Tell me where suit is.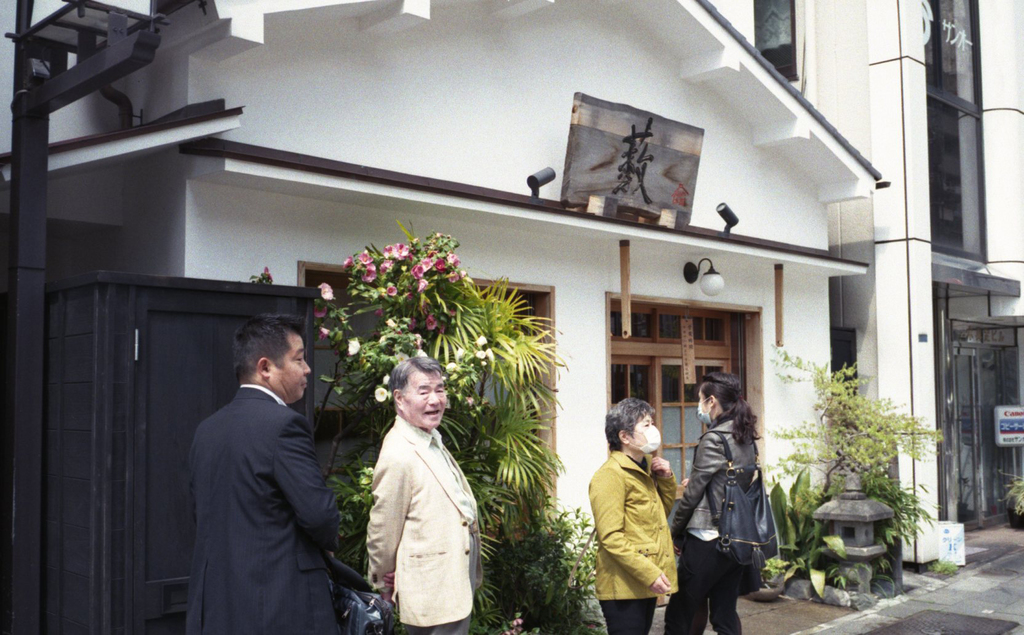
suit is at [left=168, top=331, right=364, bottom=625].
